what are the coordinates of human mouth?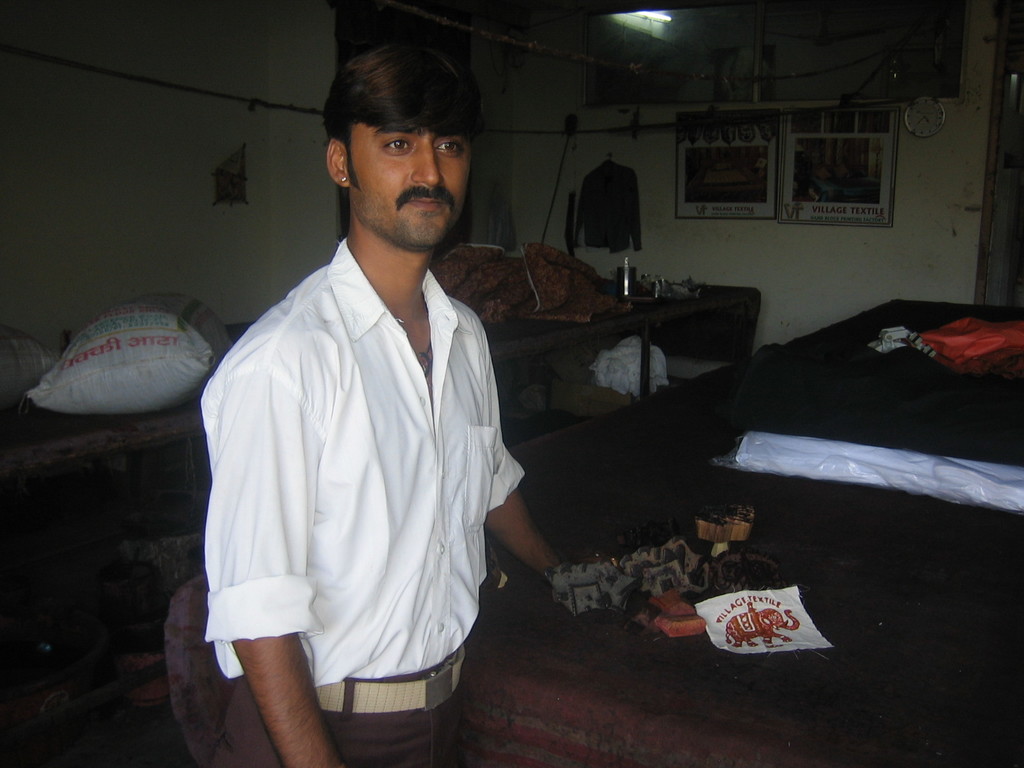
pyautogui.locateOnScreen(408, 195, 447, 214).
